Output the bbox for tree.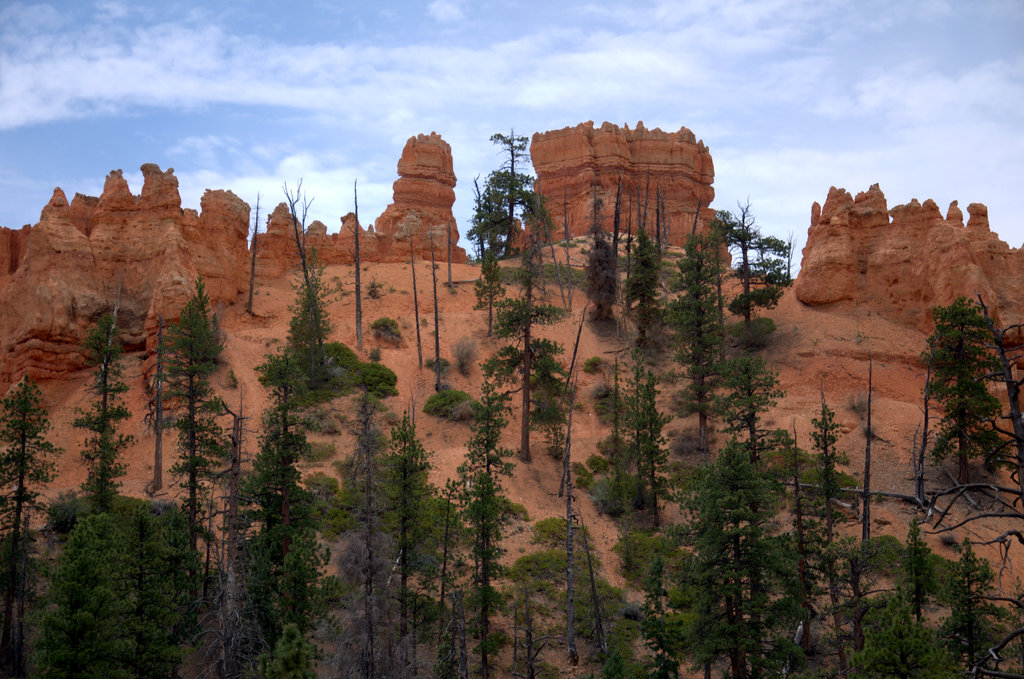
crop(496, 229, 576, 462).
